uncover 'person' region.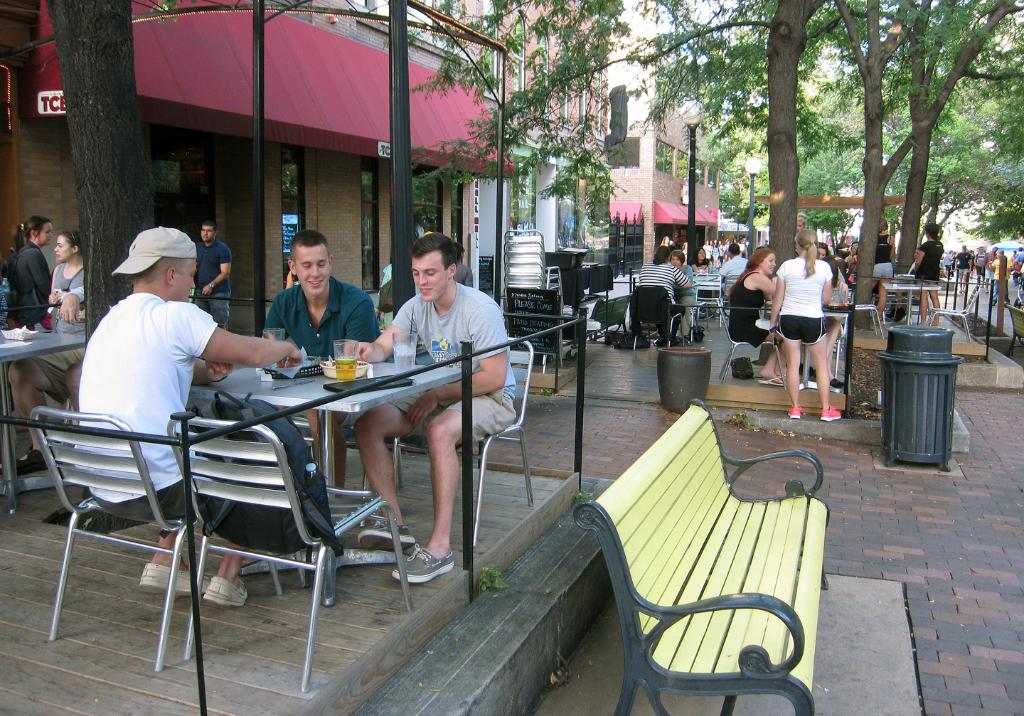
Uncovered: (left=49, top=228, right=95, bottom=322).
